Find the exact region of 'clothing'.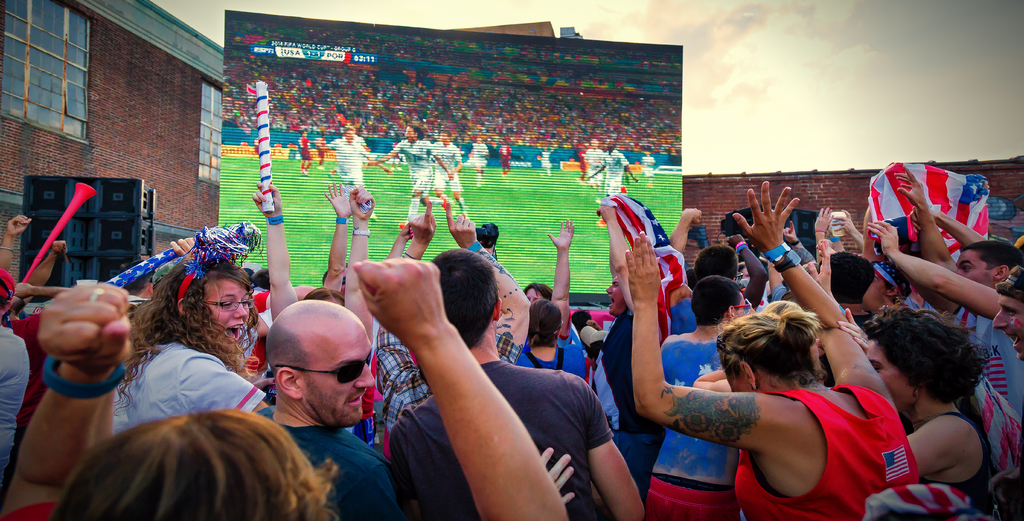
Exact region: [x1=329, y1=137, x2=369, y2=184].
